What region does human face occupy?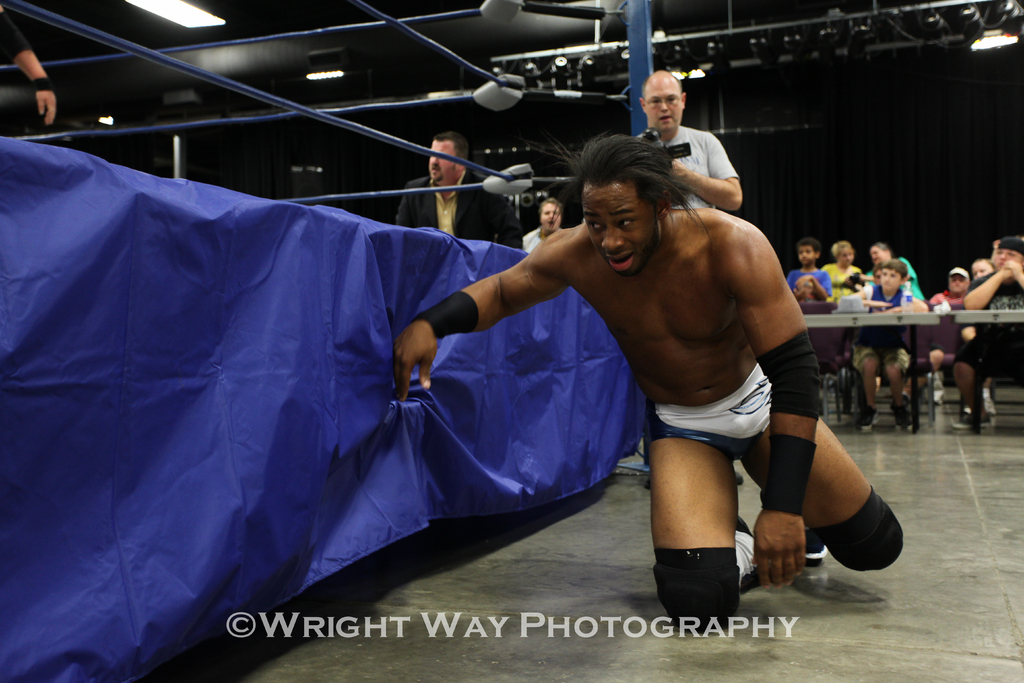
(left=867, top=248, right=887, bottom=267).
